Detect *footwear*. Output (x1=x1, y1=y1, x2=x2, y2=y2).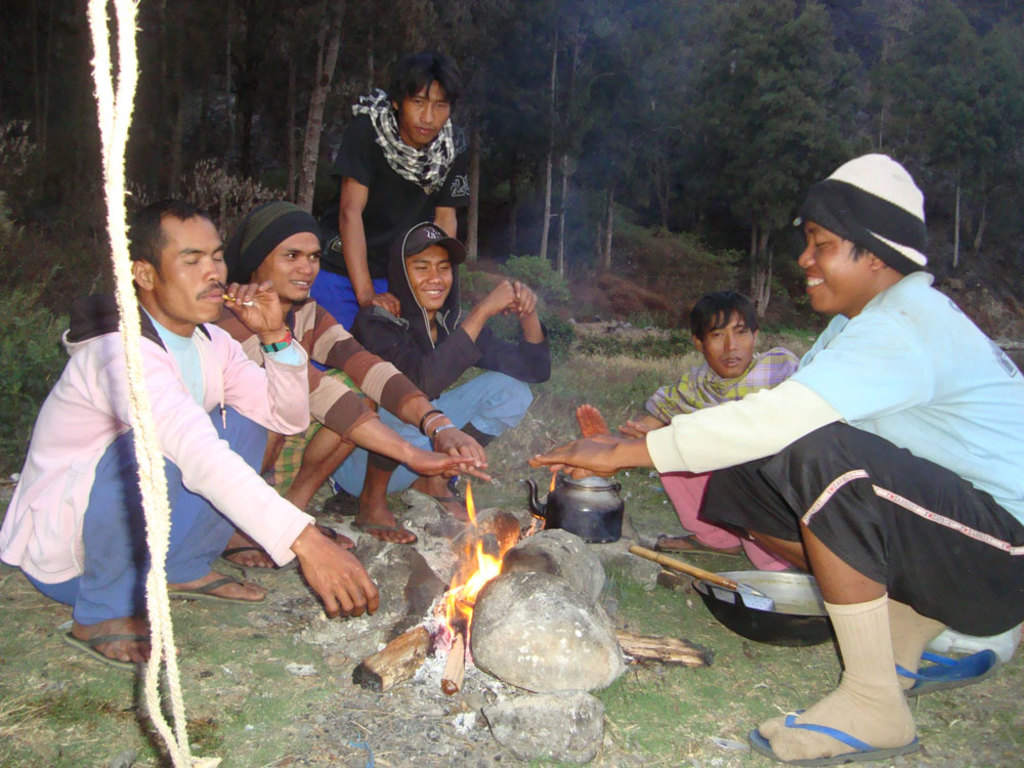
(x1=655, y1=531, x2=738, y2=559).
